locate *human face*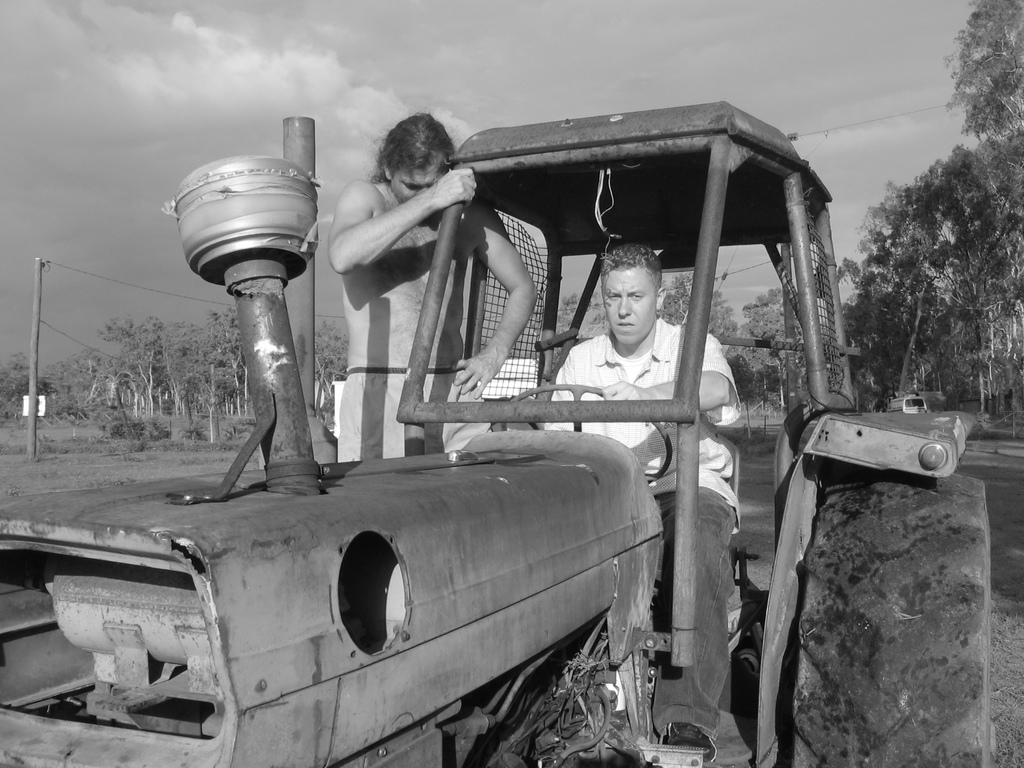
[x1=391, y1=170, x2=440, y2=204]
